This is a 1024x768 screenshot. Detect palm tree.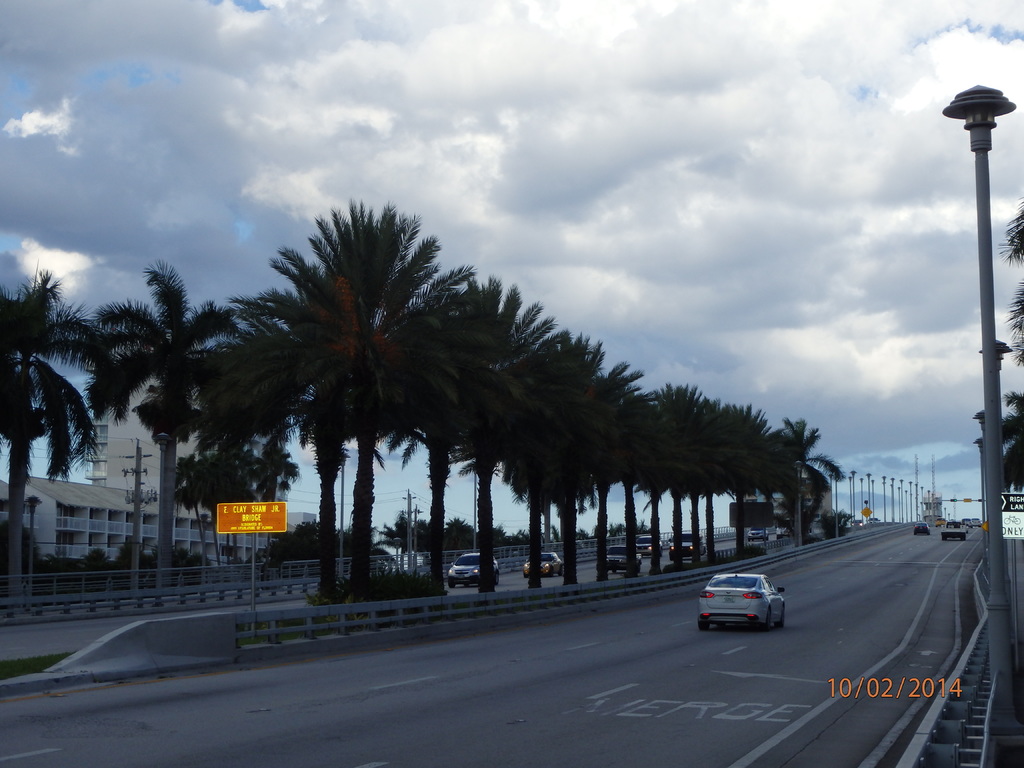
bbox(534, 356, 604, 607).
